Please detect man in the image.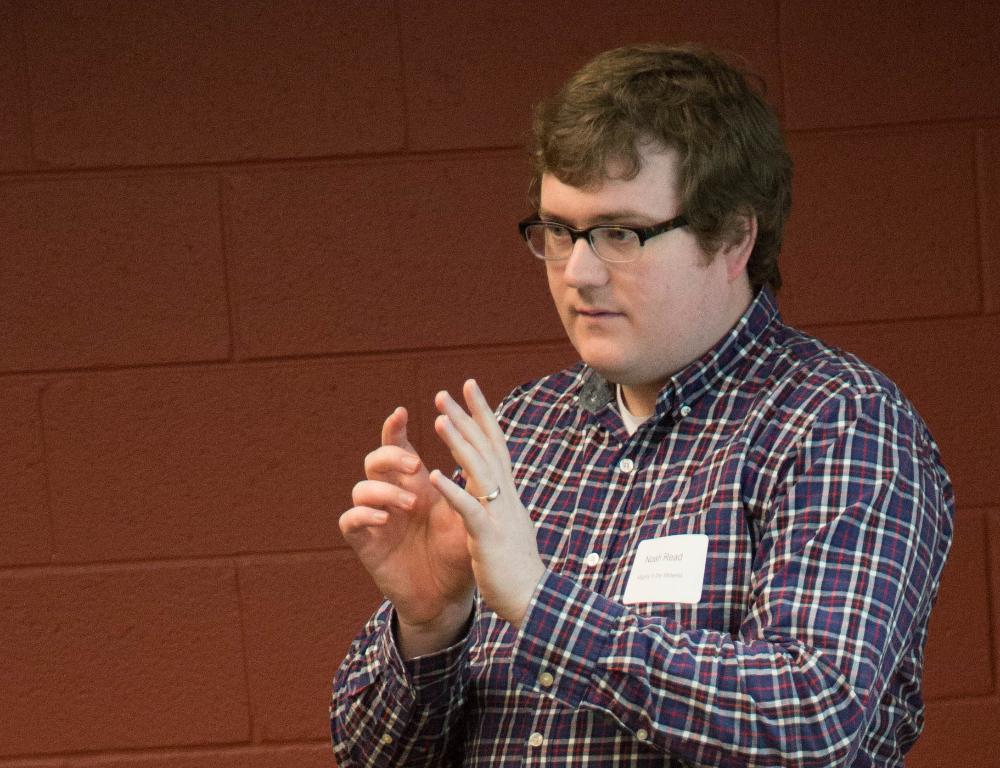
312/72/960/756.
